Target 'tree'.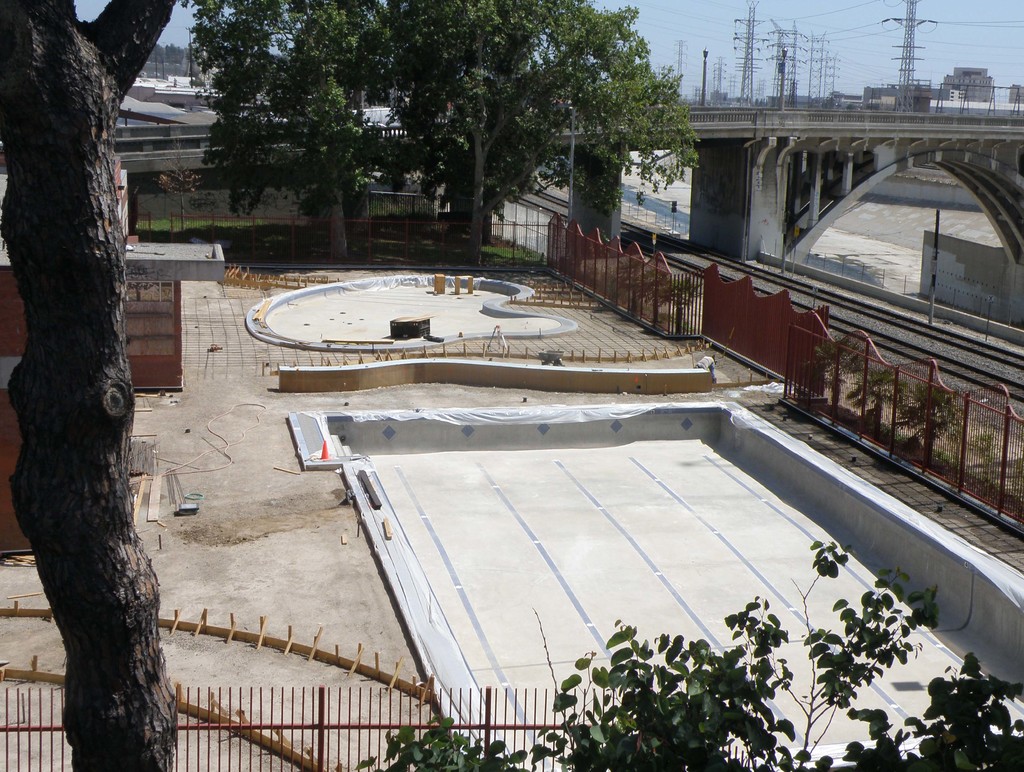
Target region: [left=0, top=12, right=196, bottom=745].
